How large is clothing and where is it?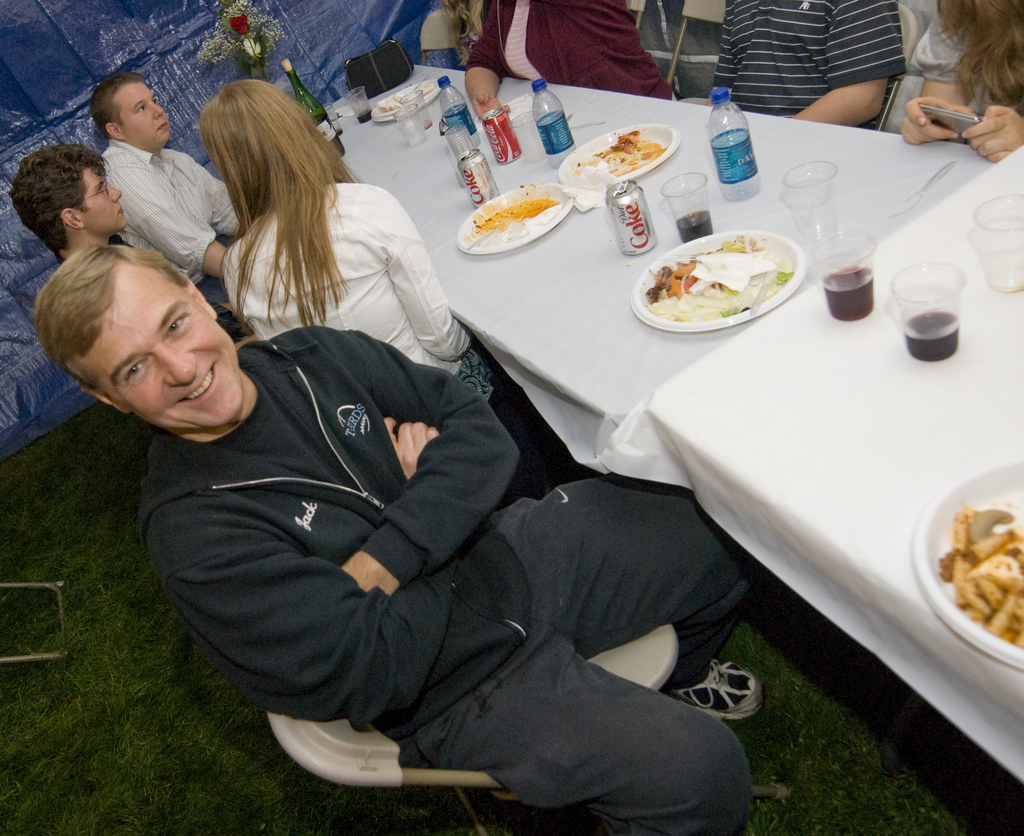
Bounding box: BBox(904, 0, 1023, 148).
